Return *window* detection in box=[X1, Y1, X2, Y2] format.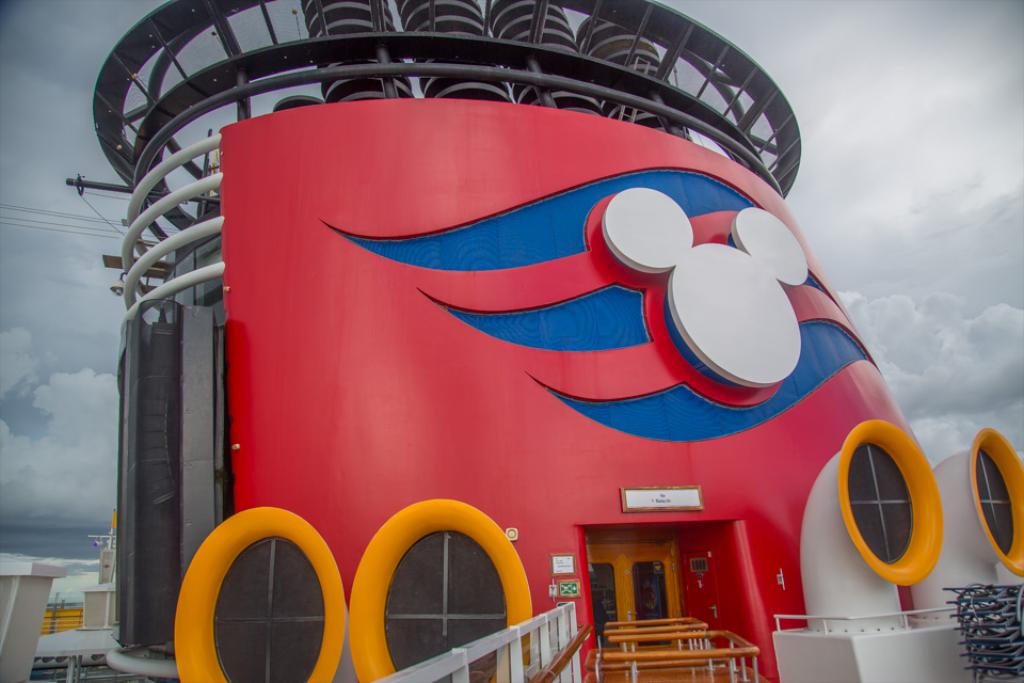
box=[835, 423, 942, 590].
